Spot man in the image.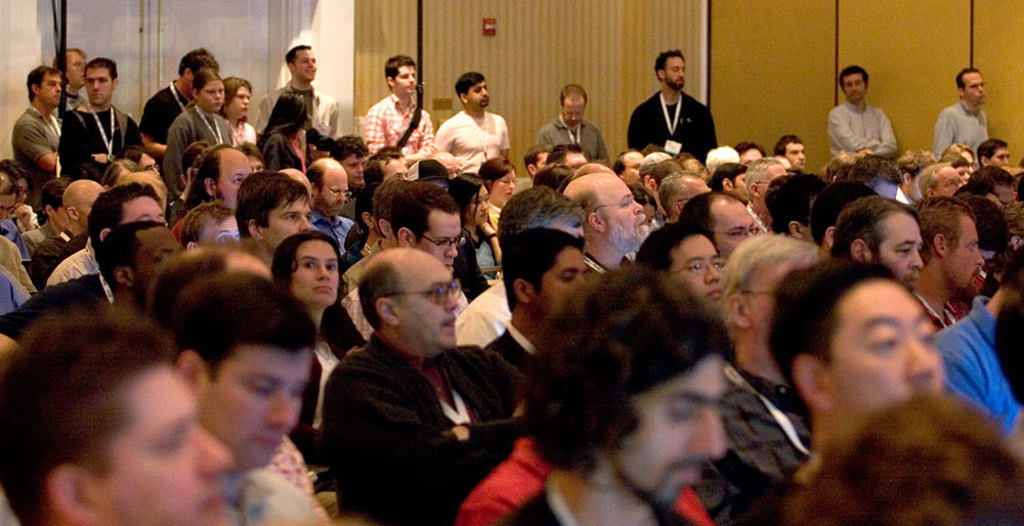
man found at 452, 267, 728, 525.
